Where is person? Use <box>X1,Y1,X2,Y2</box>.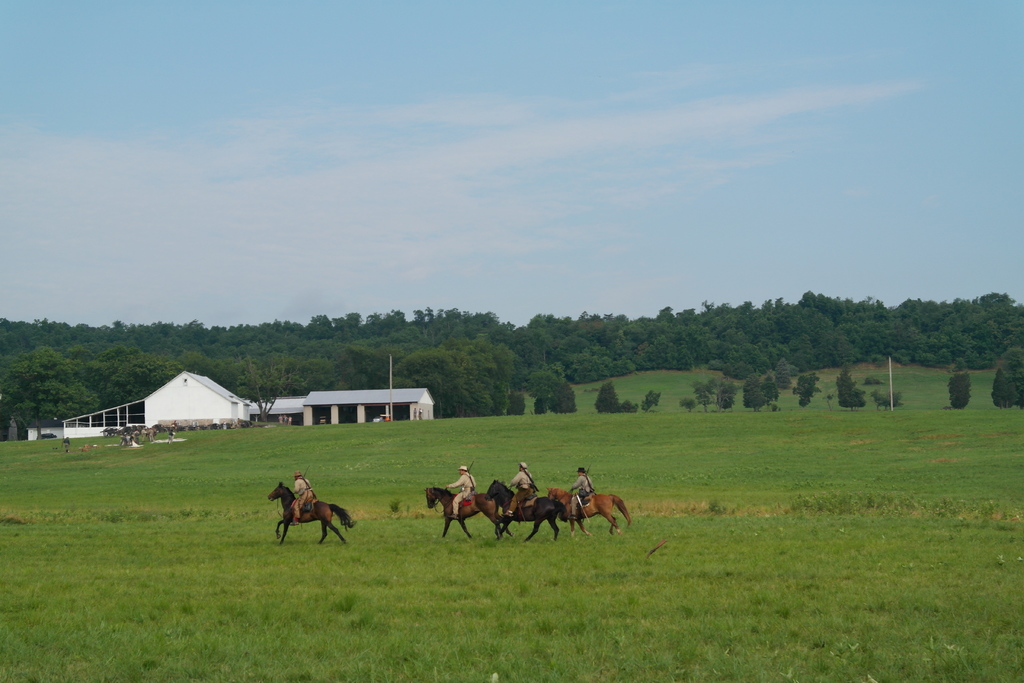
<box>281,412,286,427</box>.
